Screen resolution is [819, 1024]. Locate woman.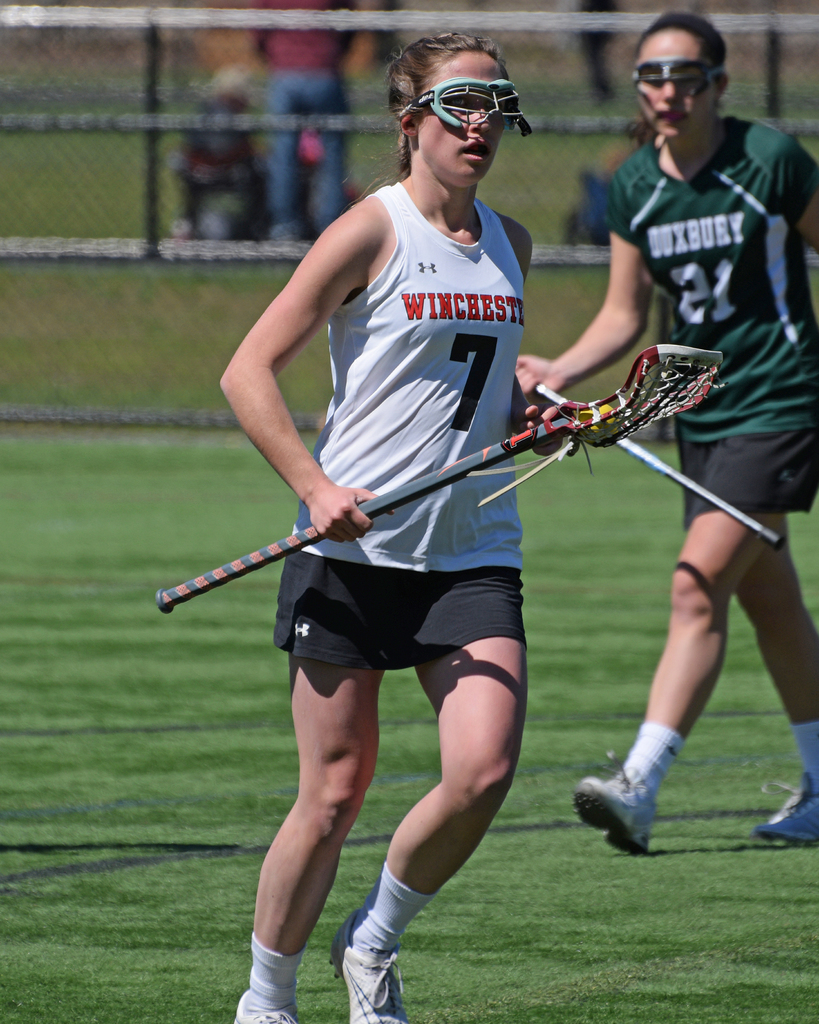
rect(216, 27, 612, 1020).
